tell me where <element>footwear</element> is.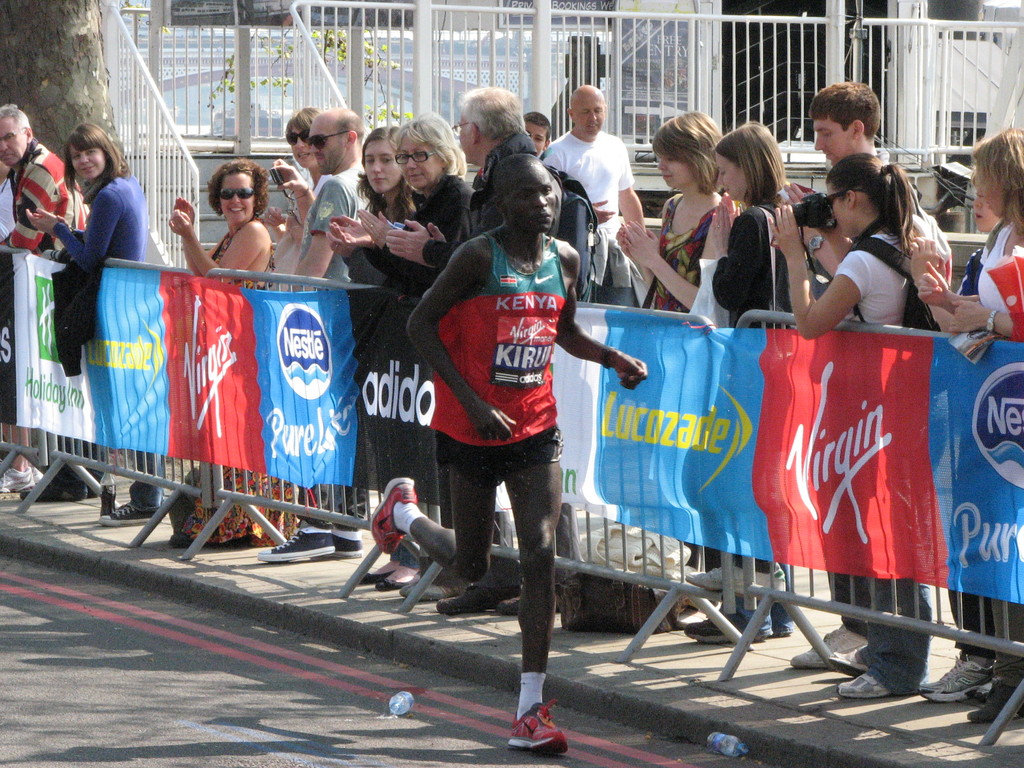
<element>footwear</element> is at BBox(684, 606, 767, 639).
